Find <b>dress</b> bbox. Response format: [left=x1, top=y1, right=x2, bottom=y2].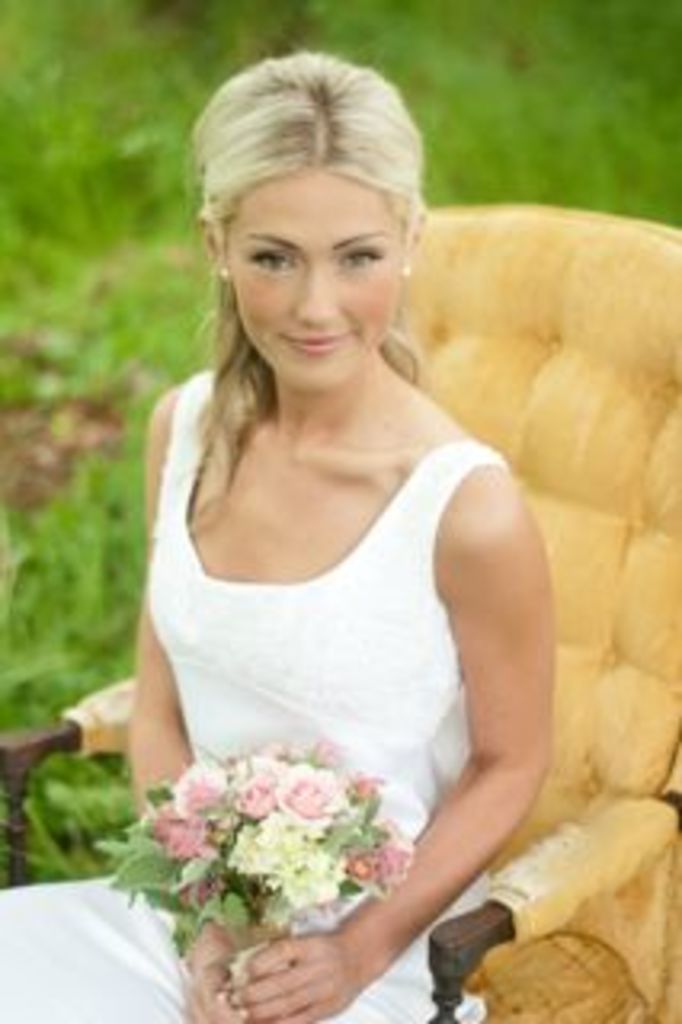
[left=0, top=374, right=516, bottom=1021].
